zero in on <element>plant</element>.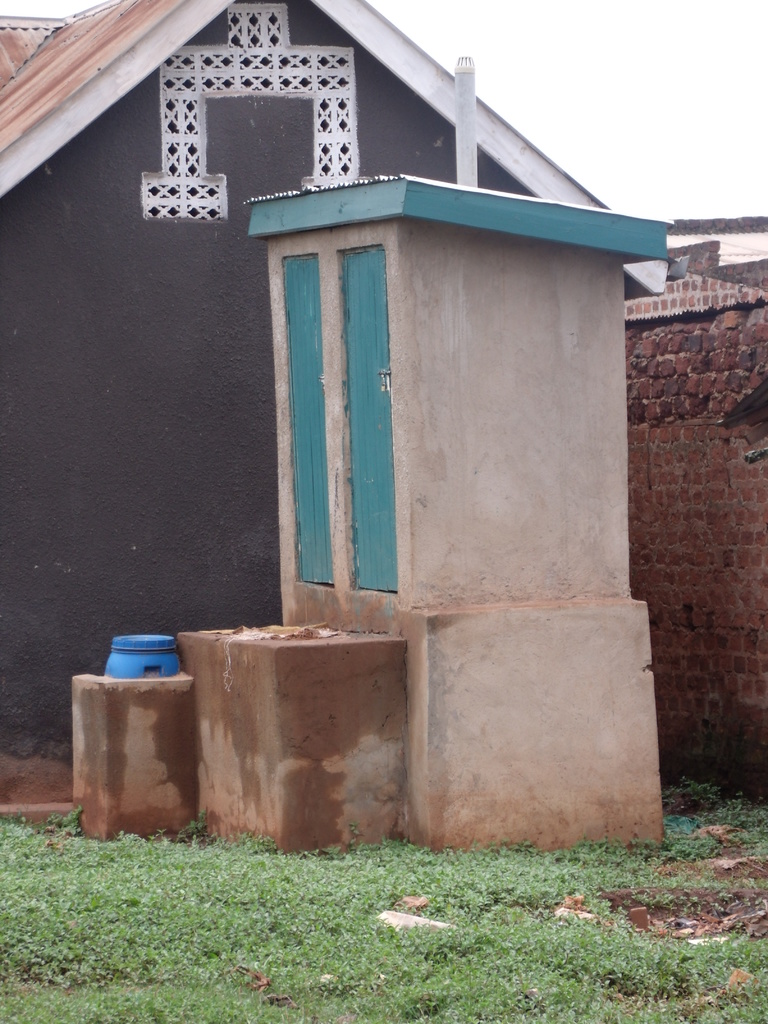
Zeroed in: 45,804,84,836.
